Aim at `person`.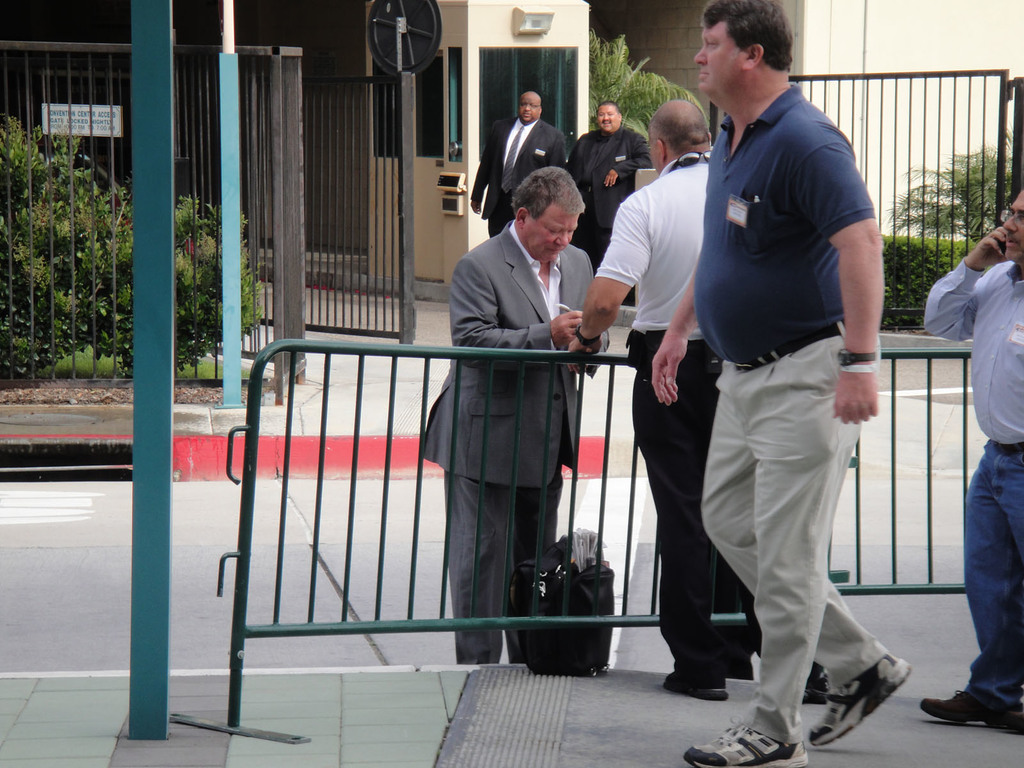
Aimed at <box>560,94,833,700</box>.
